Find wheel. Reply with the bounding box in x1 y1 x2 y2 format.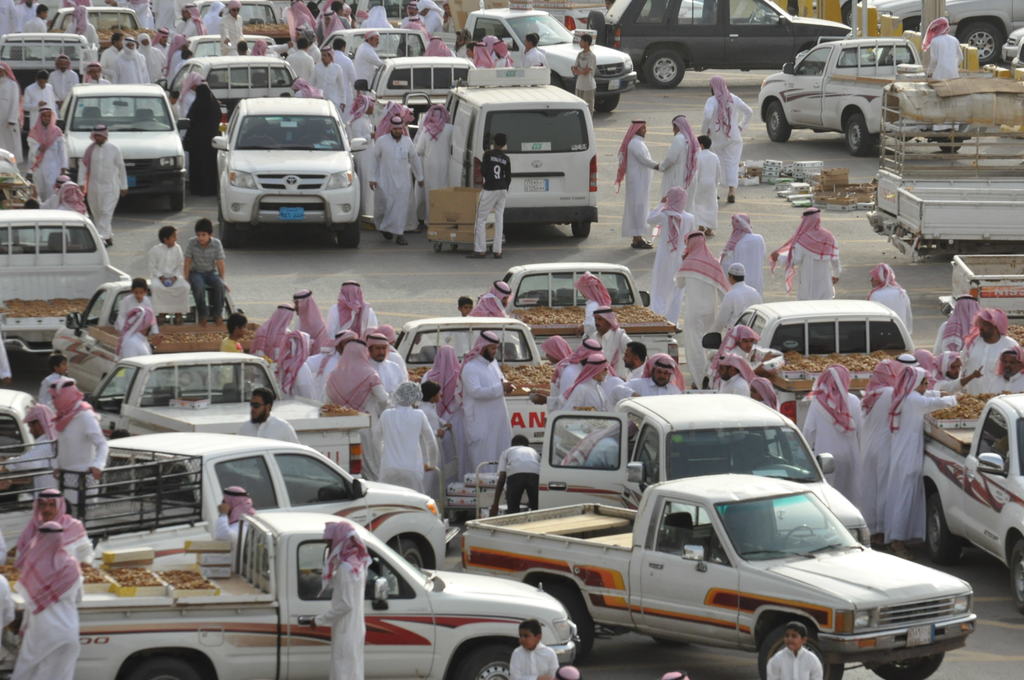
867 652 942 679.
